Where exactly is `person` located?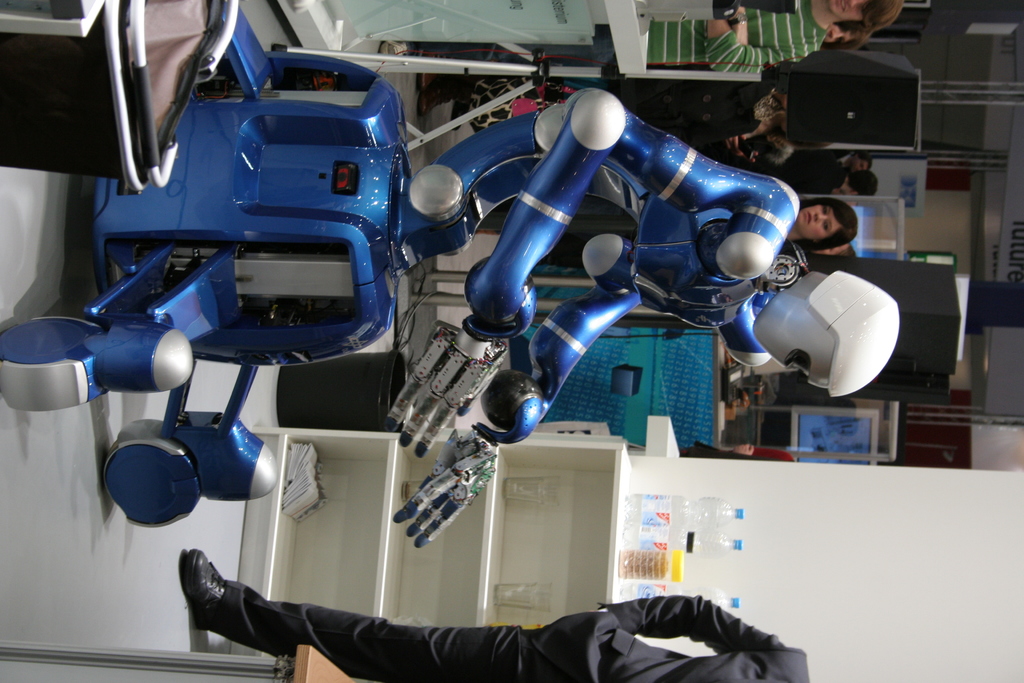
Its bounding box is 420:67:576:114.
